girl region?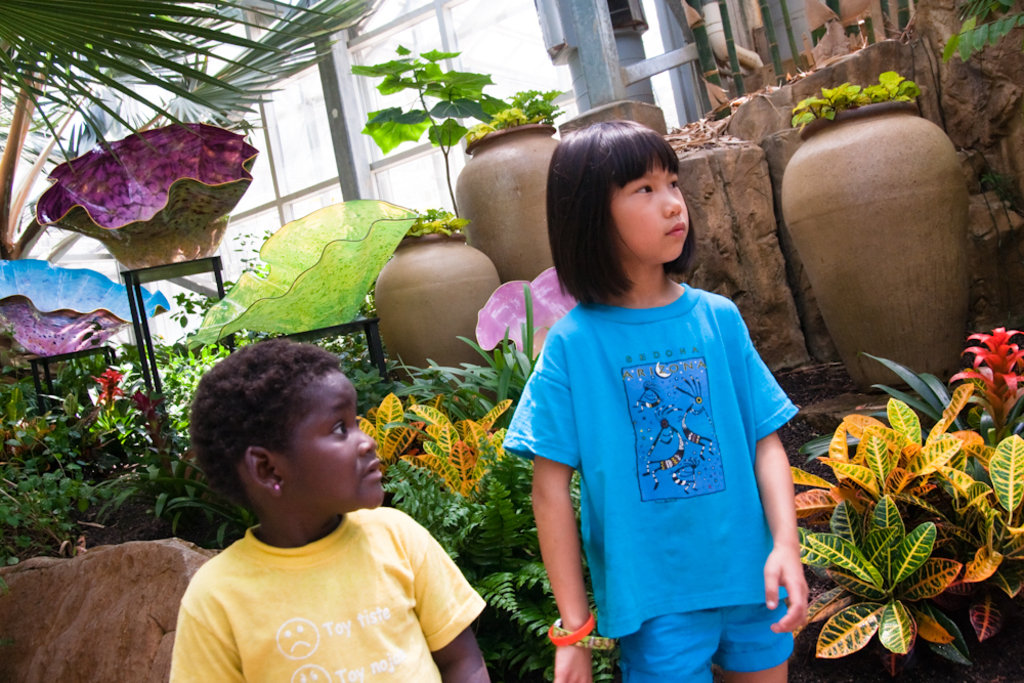
502 118 812 682
